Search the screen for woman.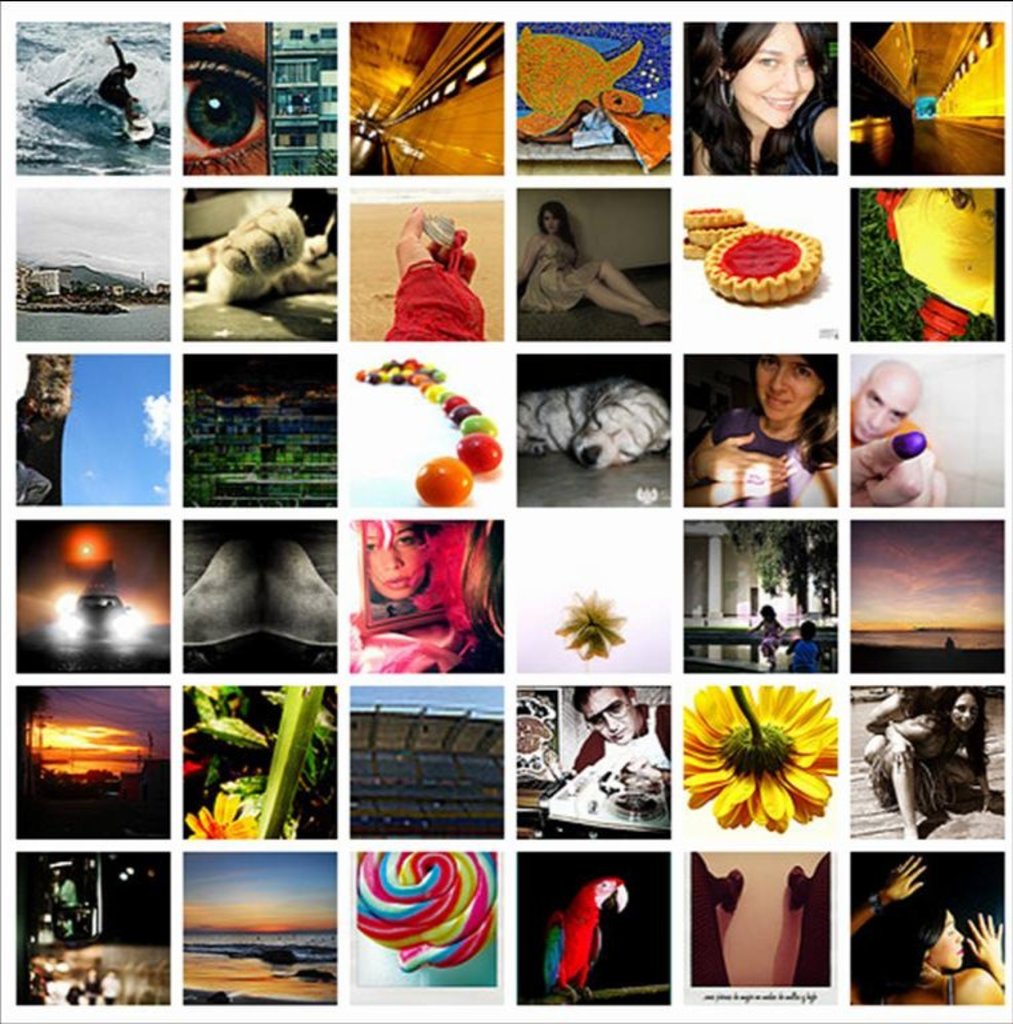
Found at bbox=[684, 353, 838, 508].
